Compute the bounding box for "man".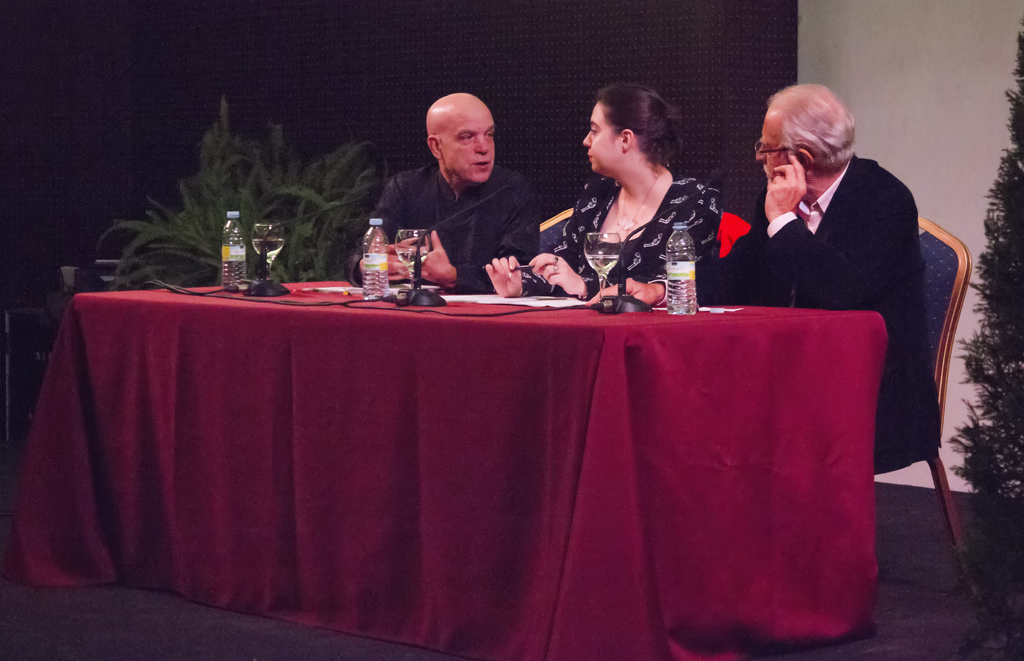
detection(582, 82, 947, 454).
